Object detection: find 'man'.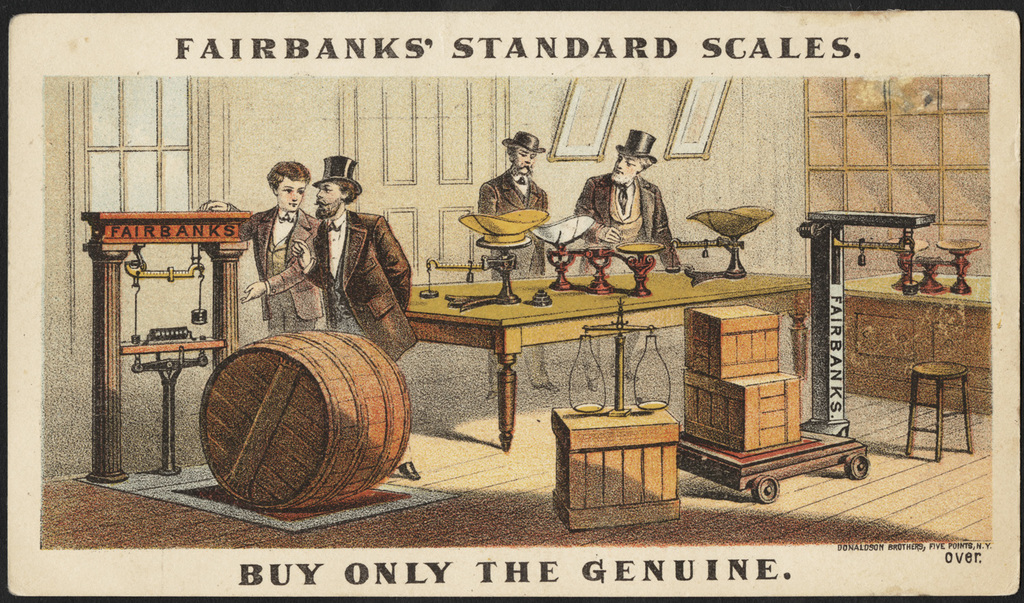
315:149:420:483.
